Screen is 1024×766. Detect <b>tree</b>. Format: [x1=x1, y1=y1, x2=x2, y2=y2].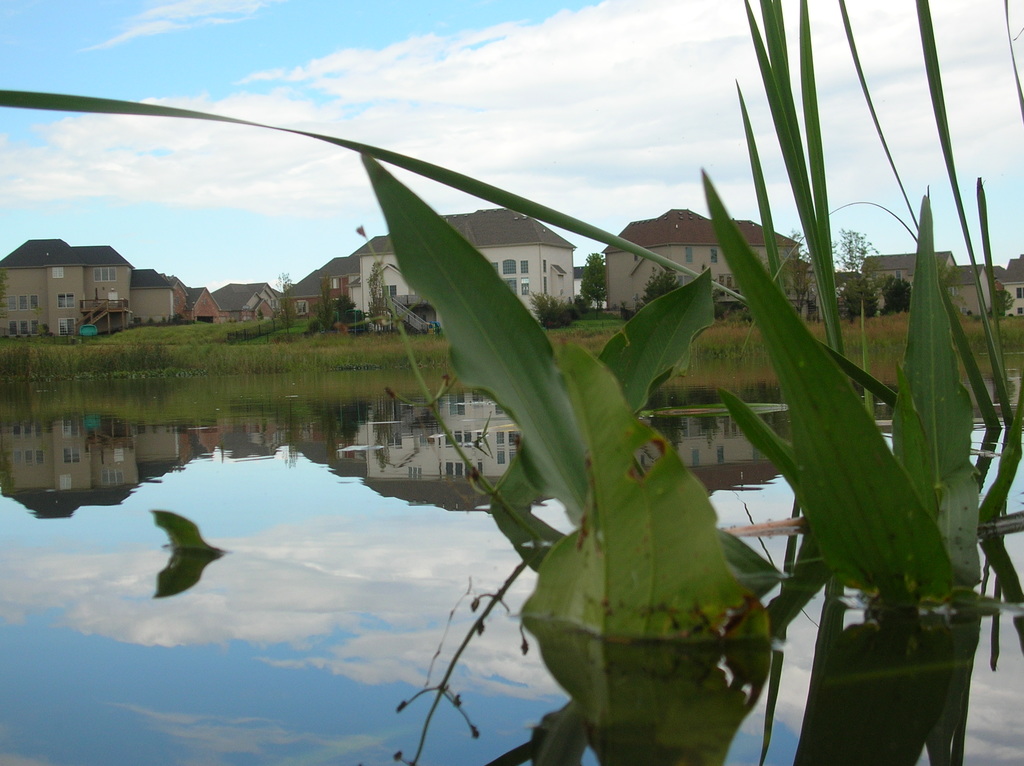
[x1=841, y1=273, x2=879, y2=317].
